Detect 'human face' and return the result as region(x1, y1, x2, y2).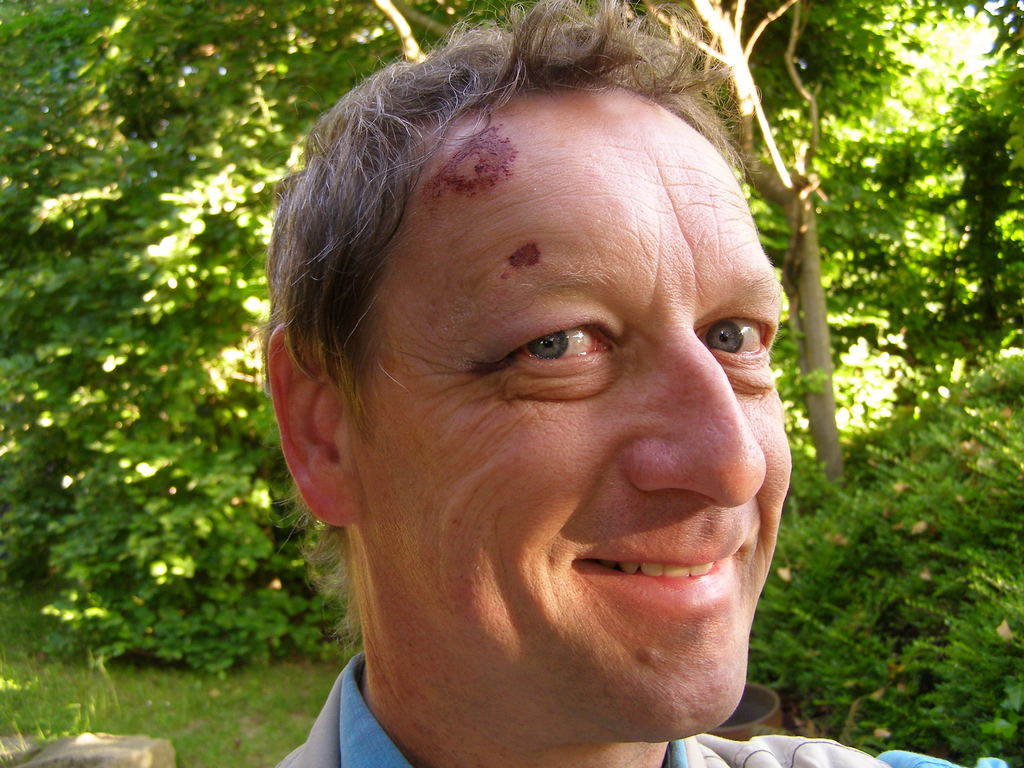
region(353, 132, 788, 733).
